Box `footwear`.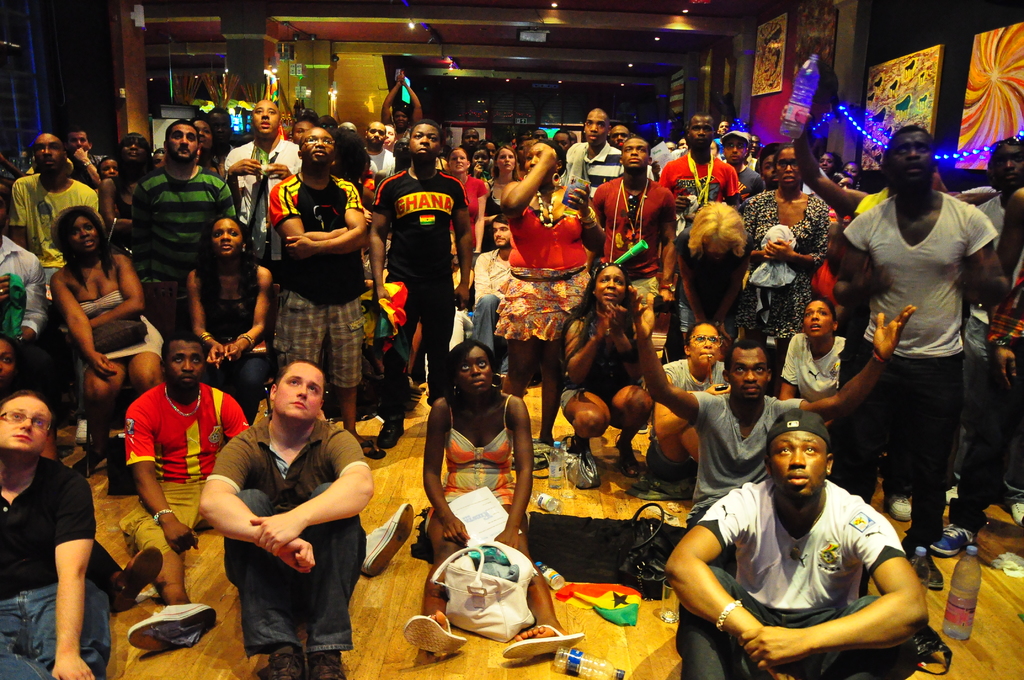
<region>101, 551, 163, 615</region>.
